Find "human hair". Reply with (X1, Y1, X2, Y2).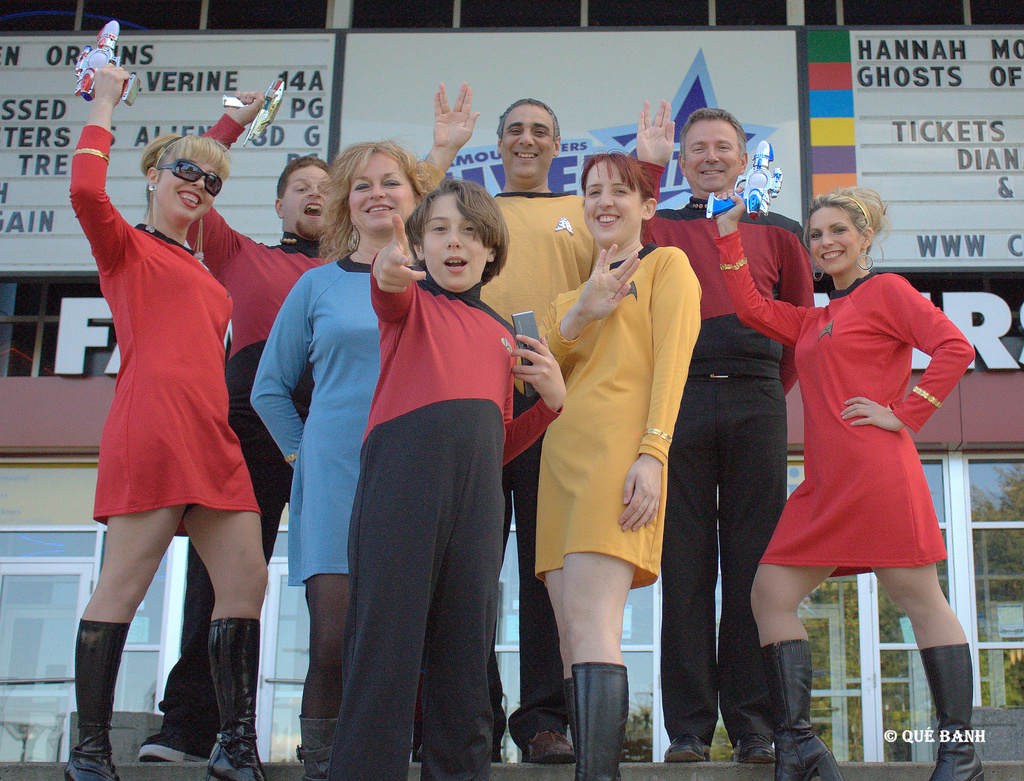
(684, 107, 744, 147).
